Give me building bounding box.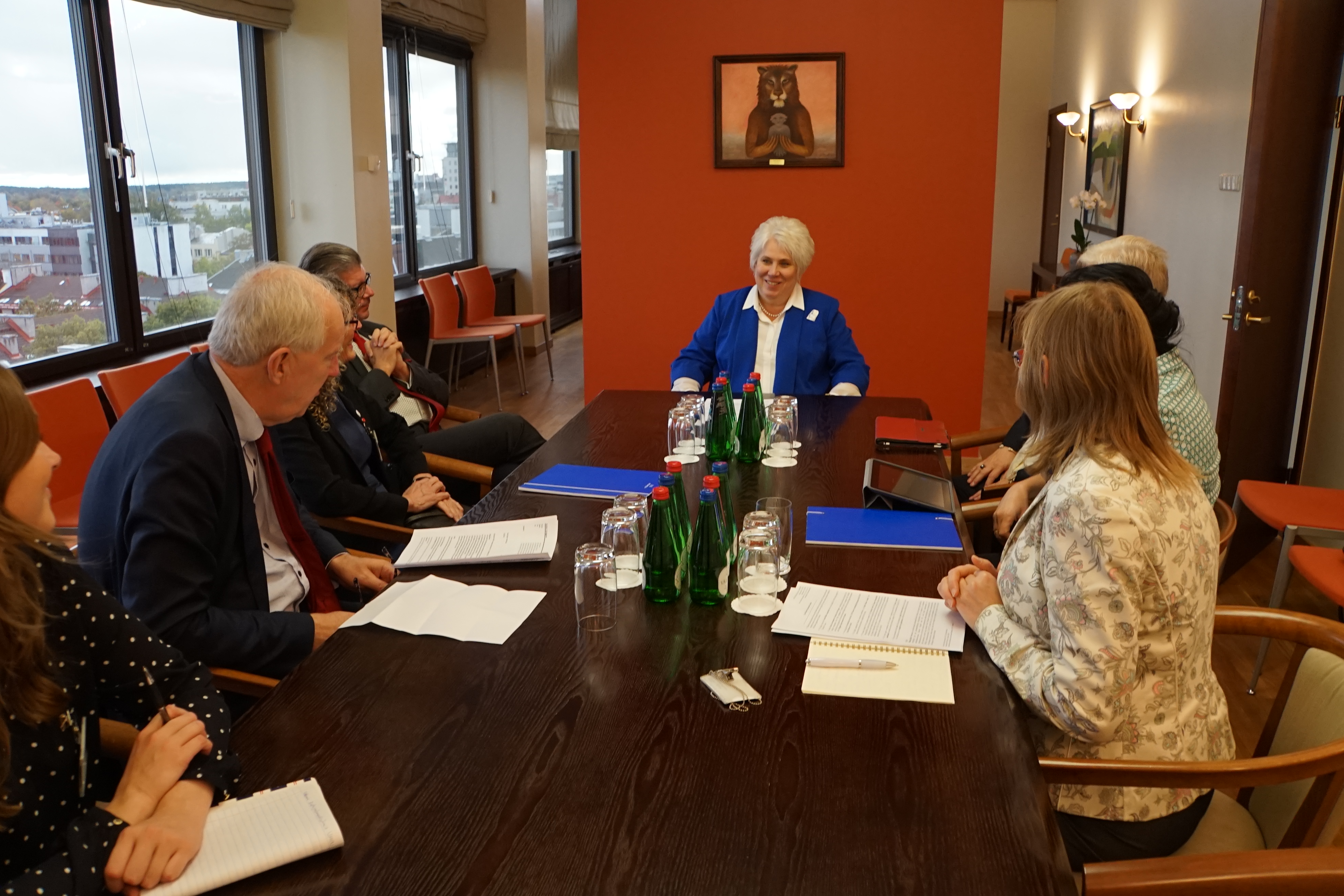
<bbox>0, 0, 459, 306</bbox>.
